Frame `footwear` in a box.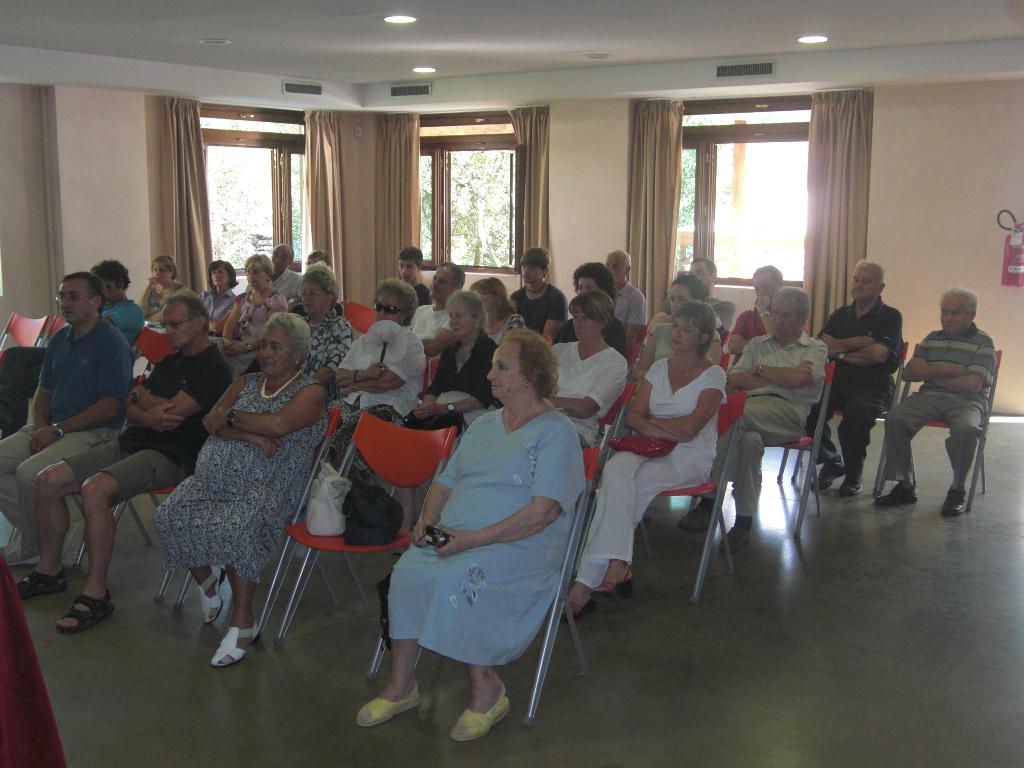
(714,514,764,555).
